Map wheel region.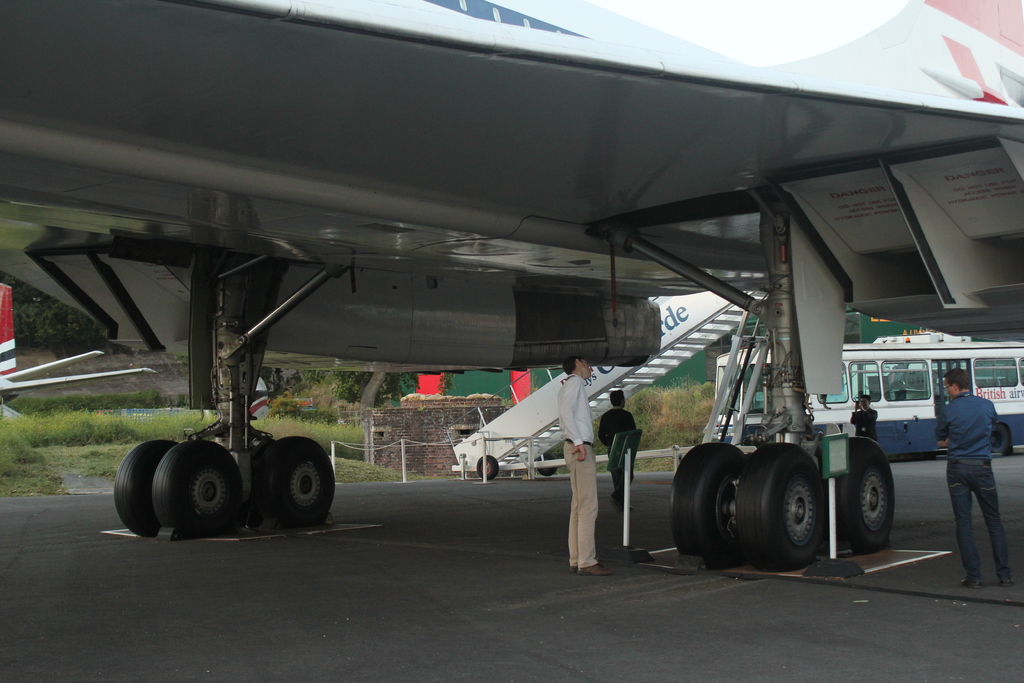
Mapped to 670 446 753 570.
